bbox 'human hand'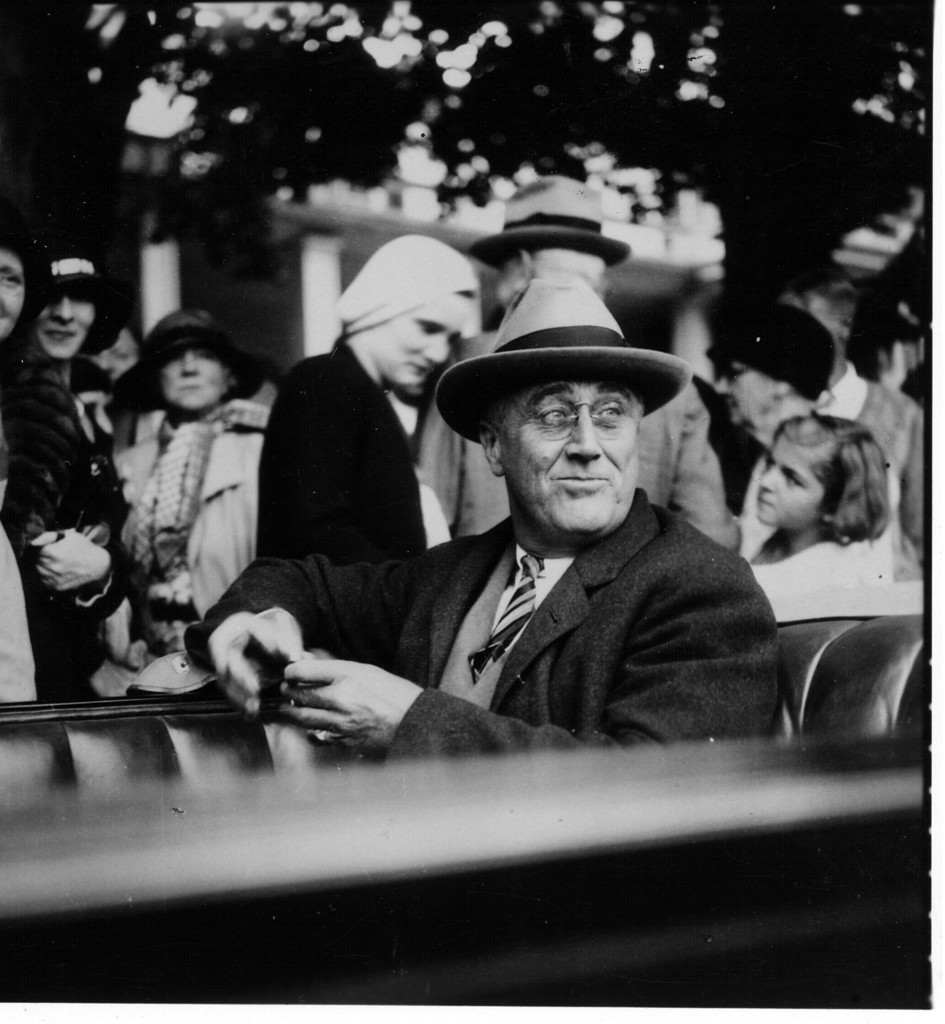
select_region(31, 528, 112, 601)
